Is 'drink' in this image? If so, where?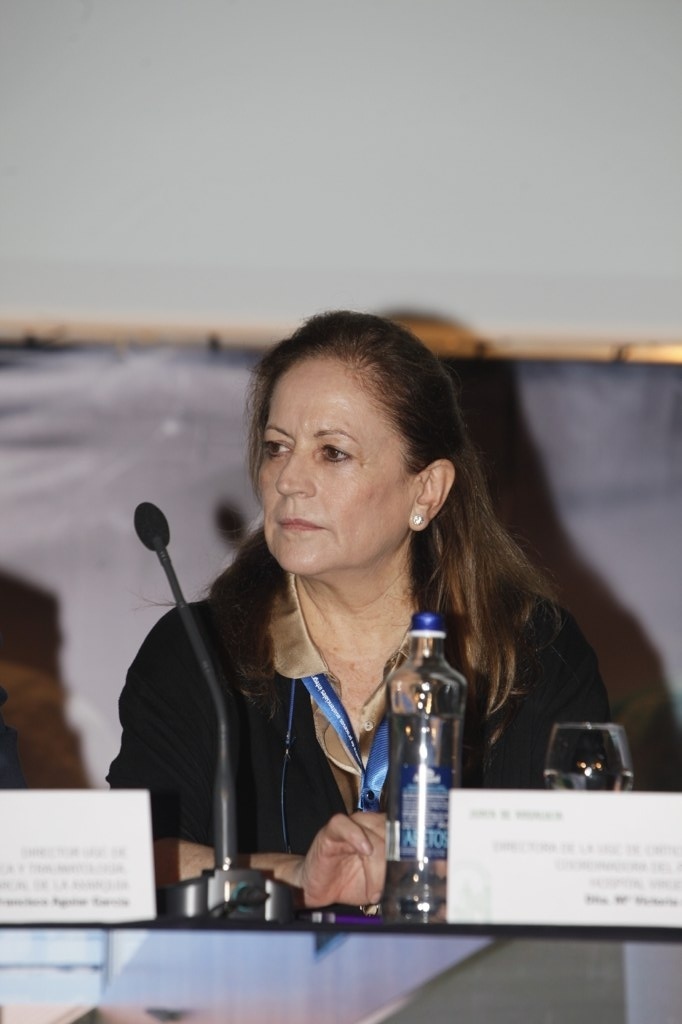
Yes, at bbox=[366, 596, 460, 915].
